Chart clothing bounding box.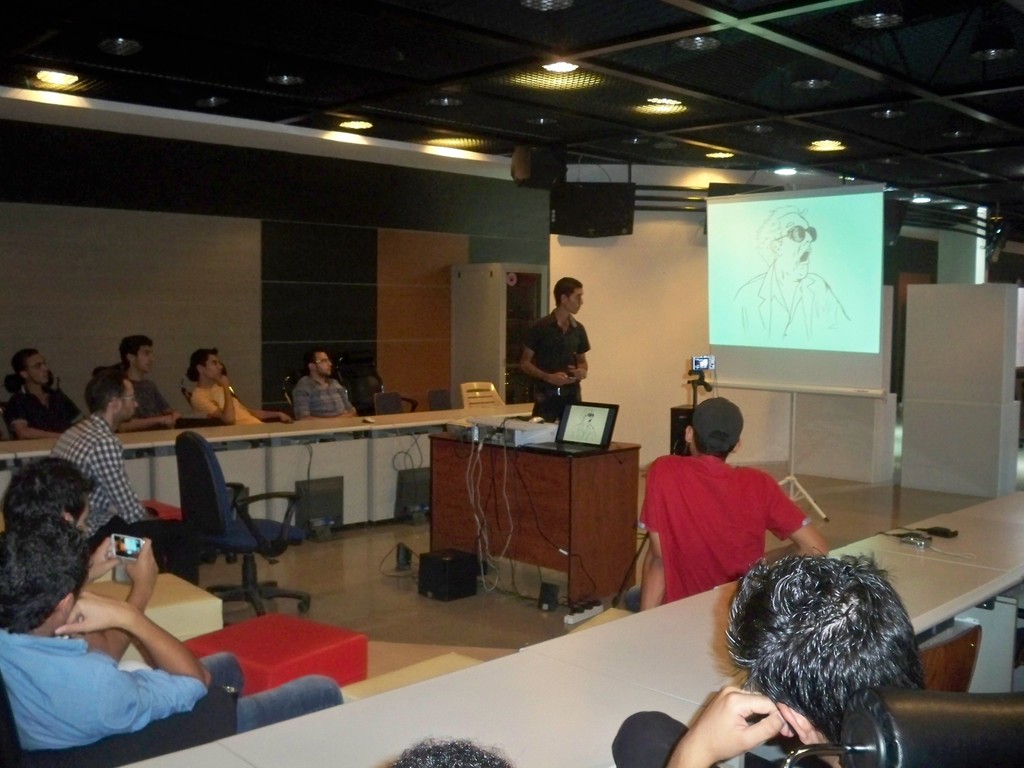
Charted: x1=639, y1=448, x2=822, y2=609.
